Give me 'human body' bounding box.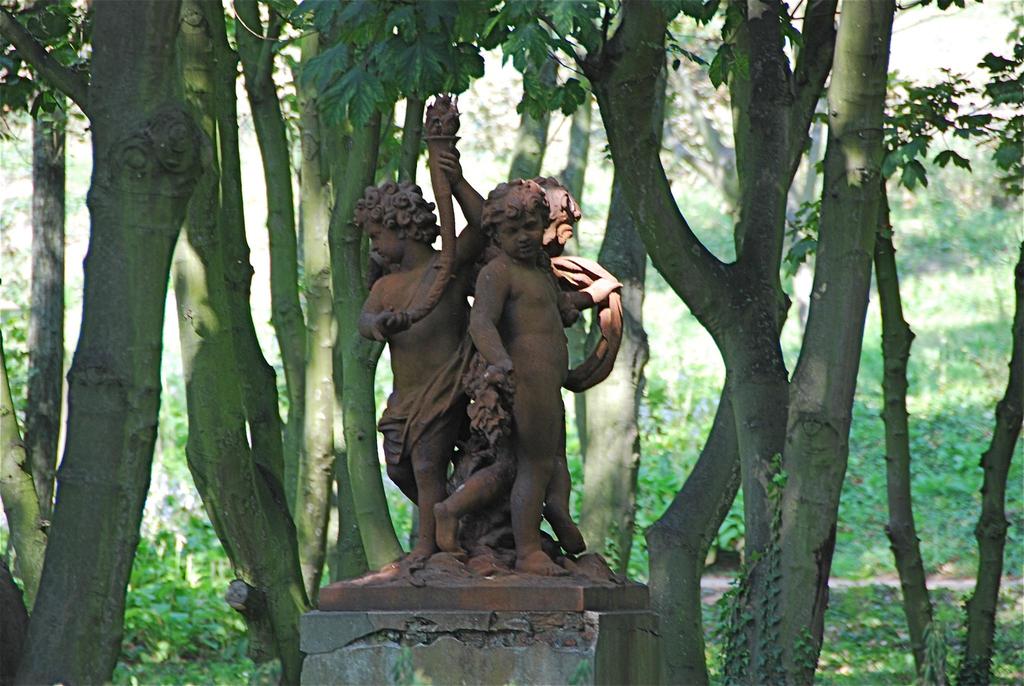
bbox=(433, 176, 570, 573).
